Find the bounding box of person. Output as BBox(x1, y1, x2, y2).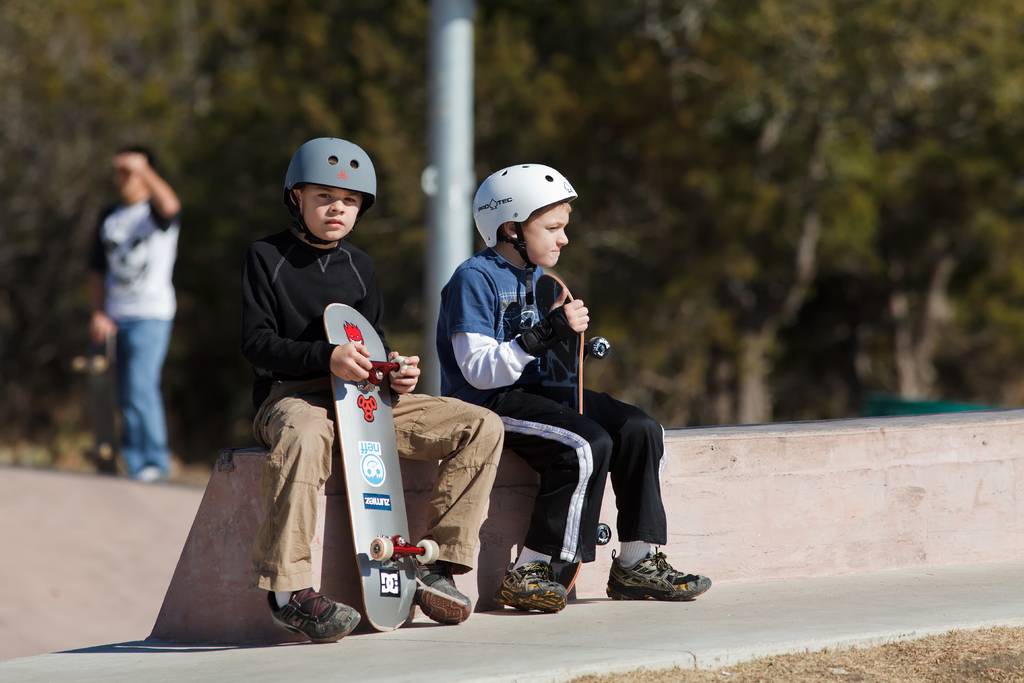
BBox(244, 136, 505, 639).
